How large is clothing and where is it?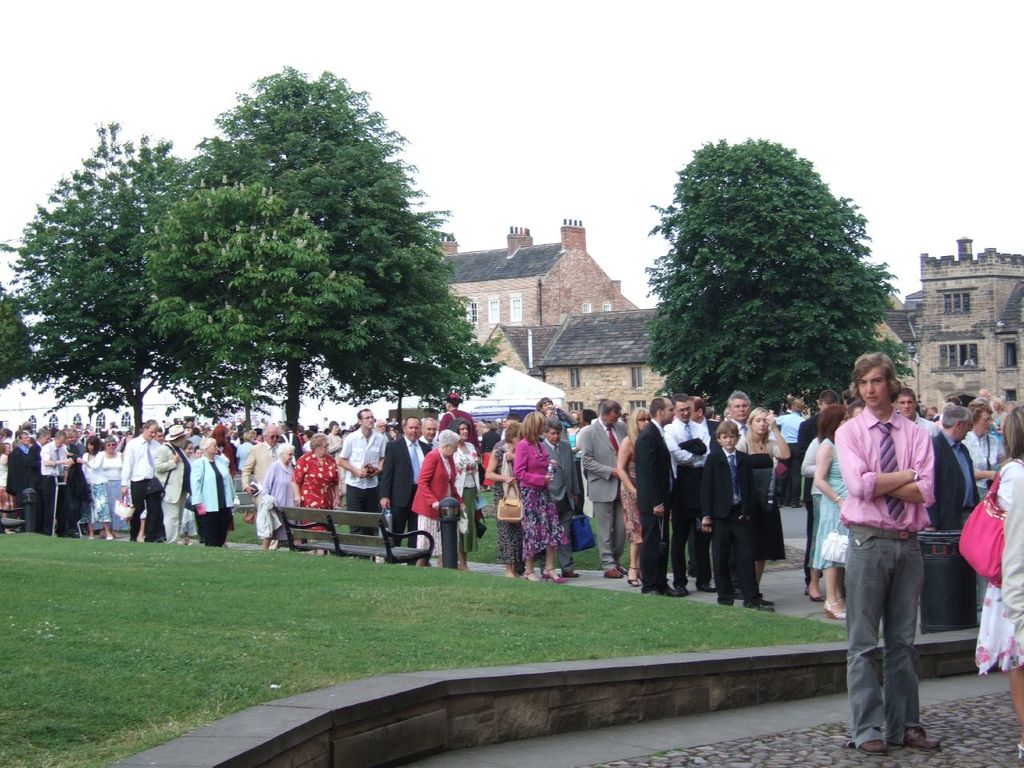
Bounding box: {"x1": 39, "y1": 446, "x2": 67, "y2": 536}.
